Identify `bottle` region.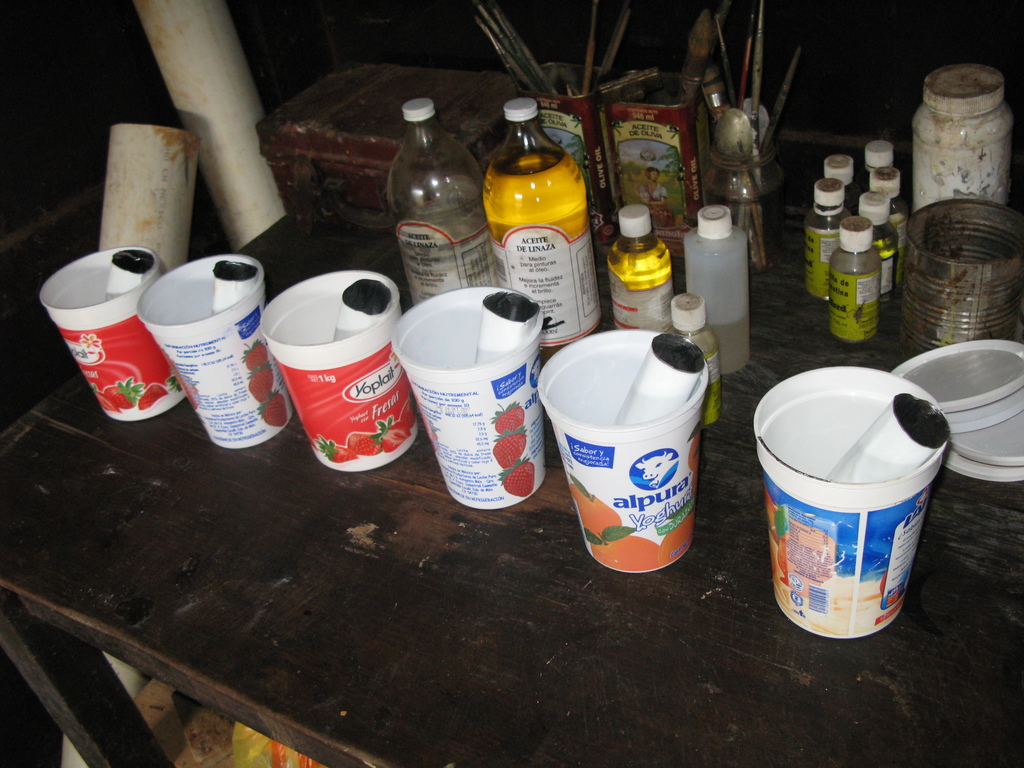
Region: {"left": 387, "top": 100, "right": 502, "bottom": 314}.
